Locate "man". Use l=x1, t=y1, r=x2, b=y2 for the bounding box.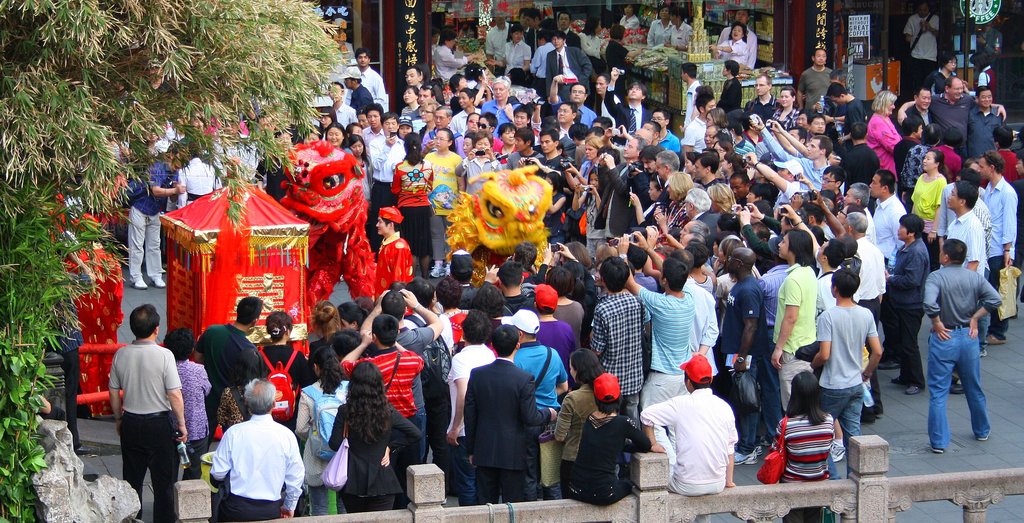
l=964, t=81, r=1014, b=151.
